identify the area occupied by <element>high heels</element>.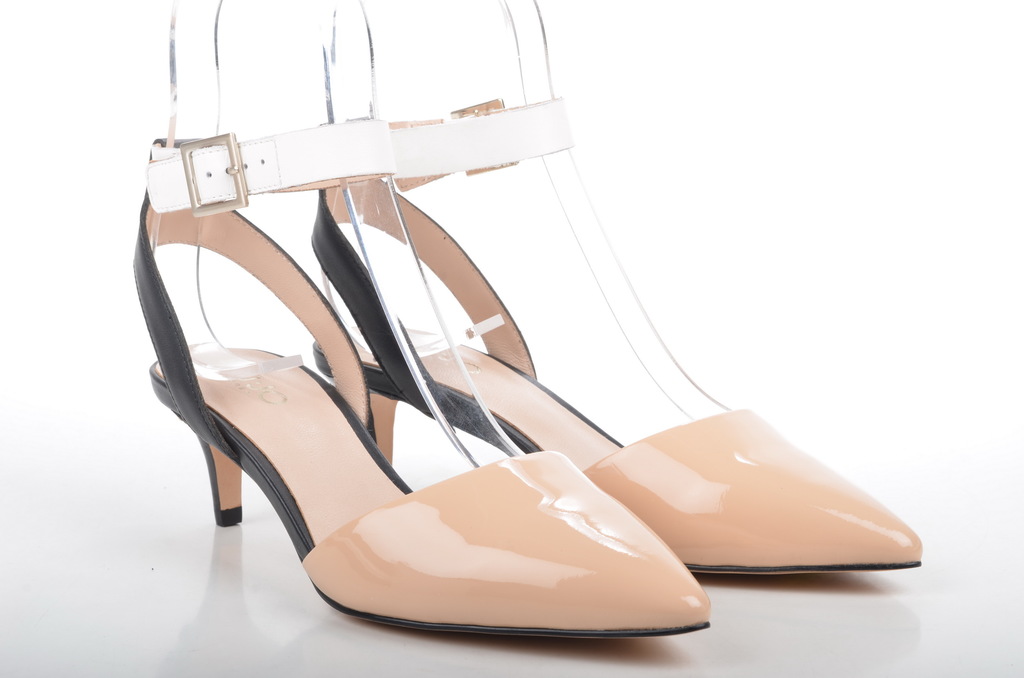
Area: left=311, top=0, right=921, bottom=576.
